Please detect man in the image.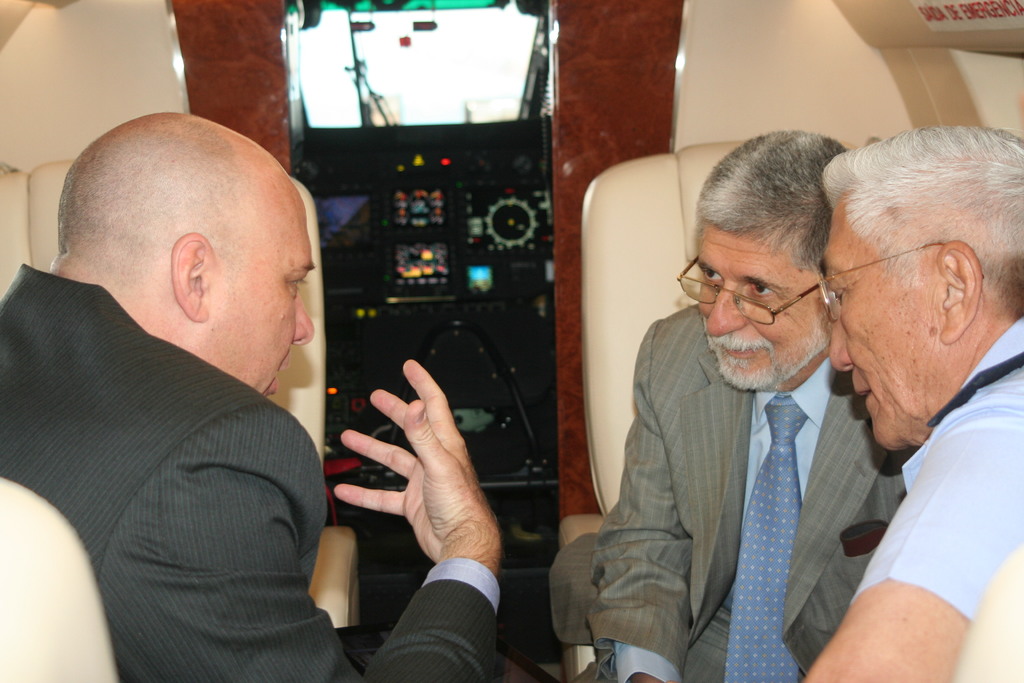
{"left": 547, "top": 127, "right": 886, "bottom": 682}.
